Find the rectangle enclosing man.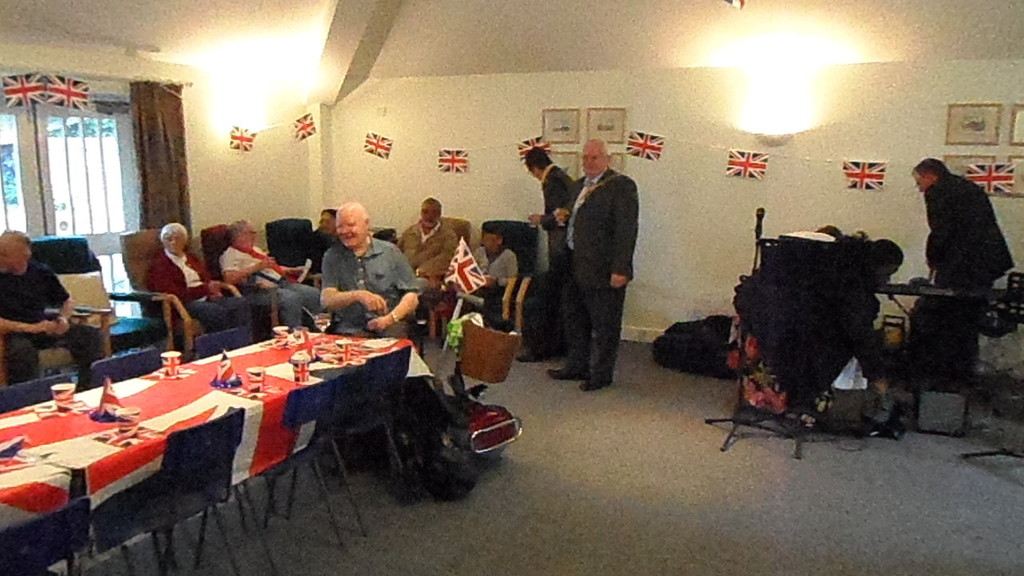
(145,222,246,335).
